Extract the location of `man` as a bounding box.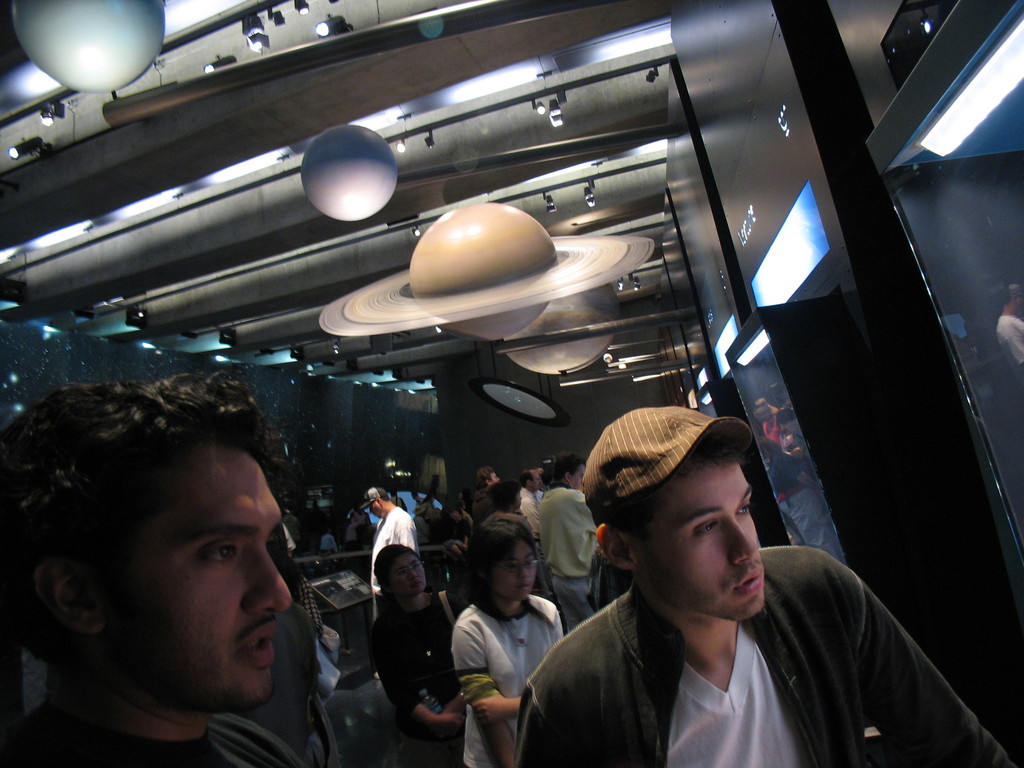
358, 481, 416, 623.
